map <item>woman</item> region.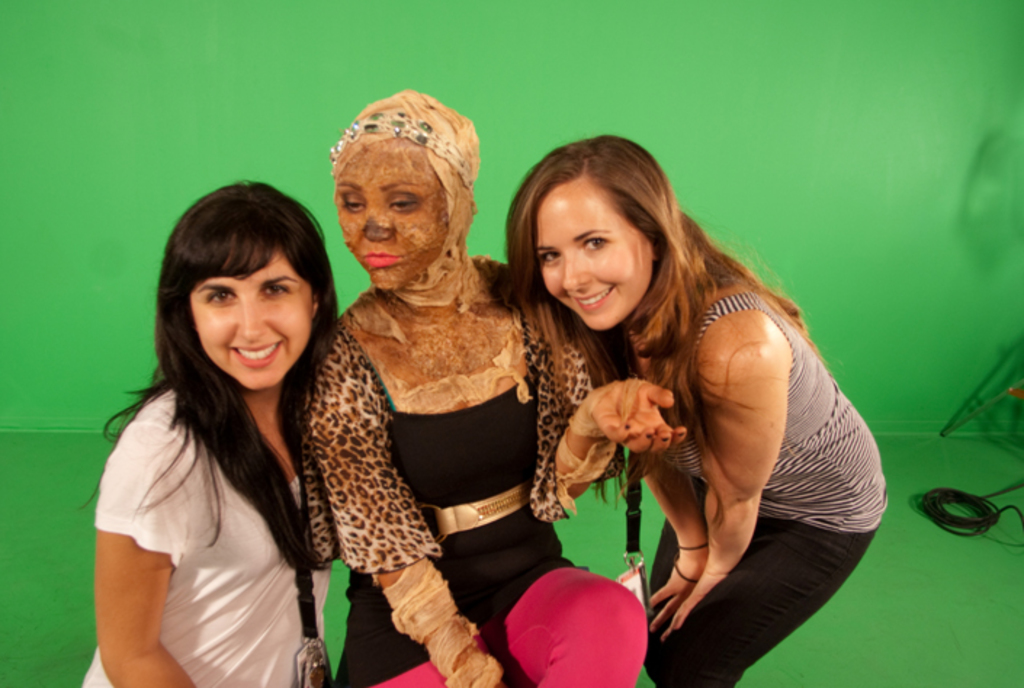
Mapped to select_region(81, 180, 340, 687).
